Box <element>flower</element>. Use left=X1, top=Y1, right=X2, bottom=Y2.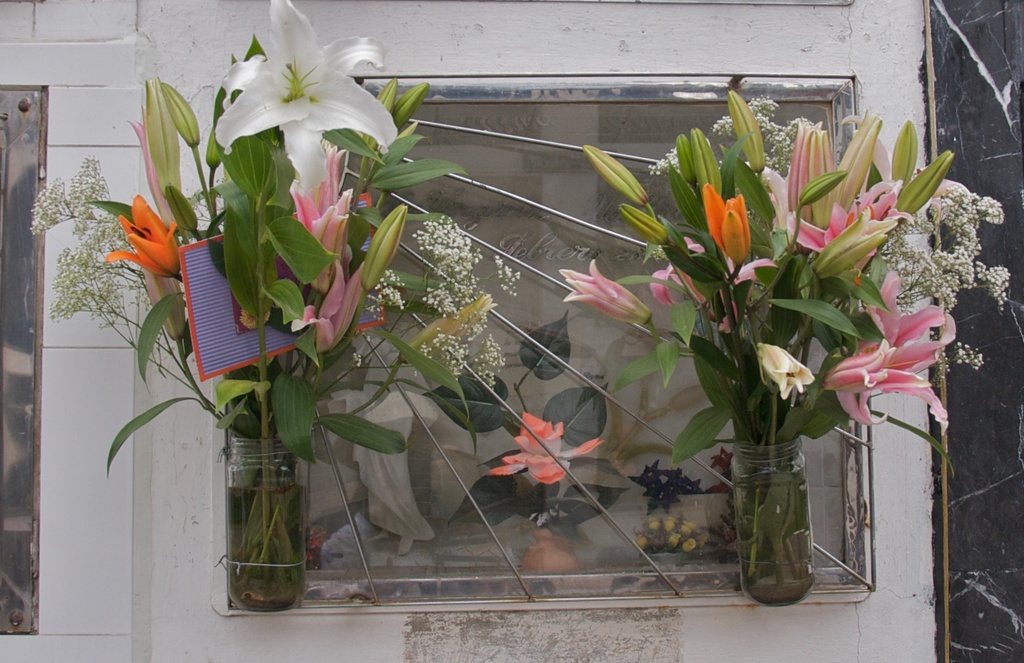
left=484, top=409, right=604, bottom=482.
